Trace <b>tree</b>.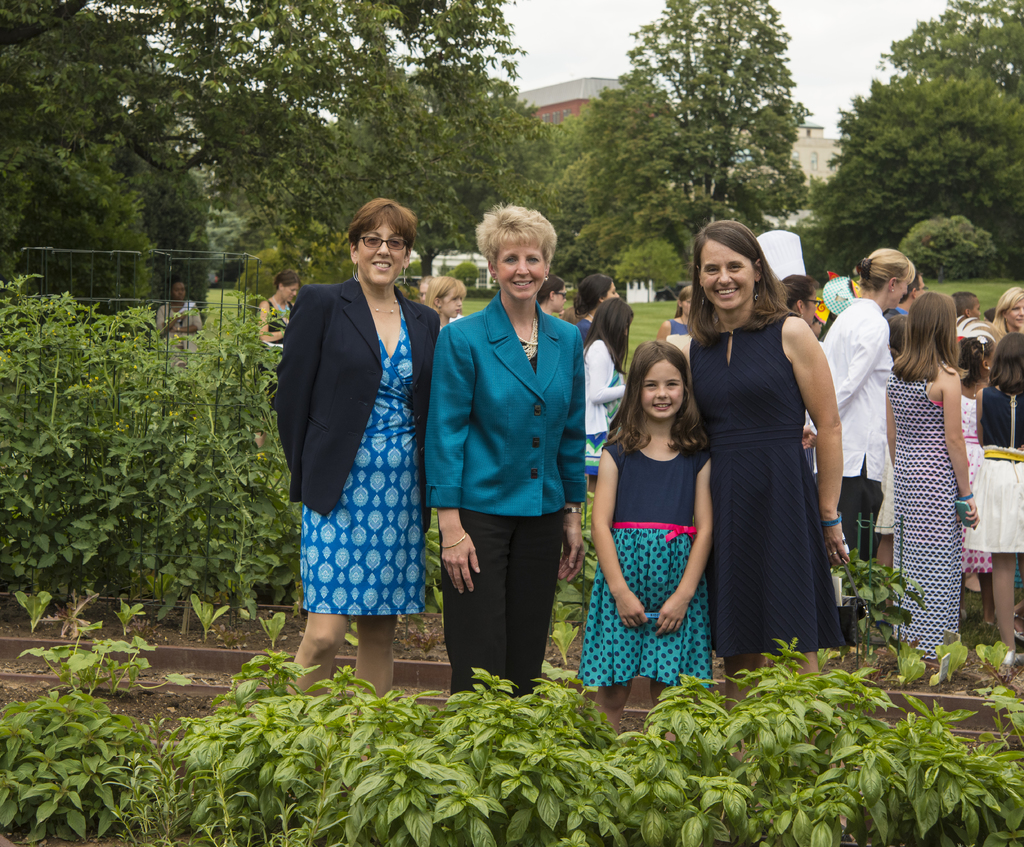
Traced to x1=826 y1=0 x2=1022 y2=281.
